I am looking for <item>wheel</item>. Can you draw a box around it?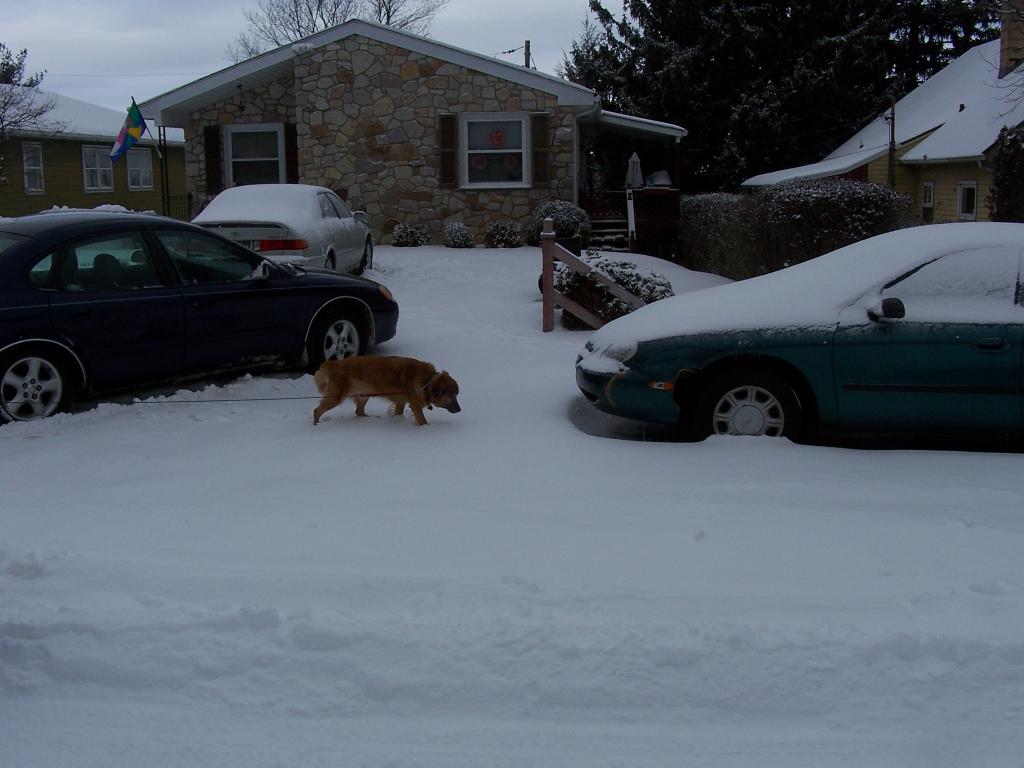
Sure, the bounding box is region(308, 303, 364, 373).
